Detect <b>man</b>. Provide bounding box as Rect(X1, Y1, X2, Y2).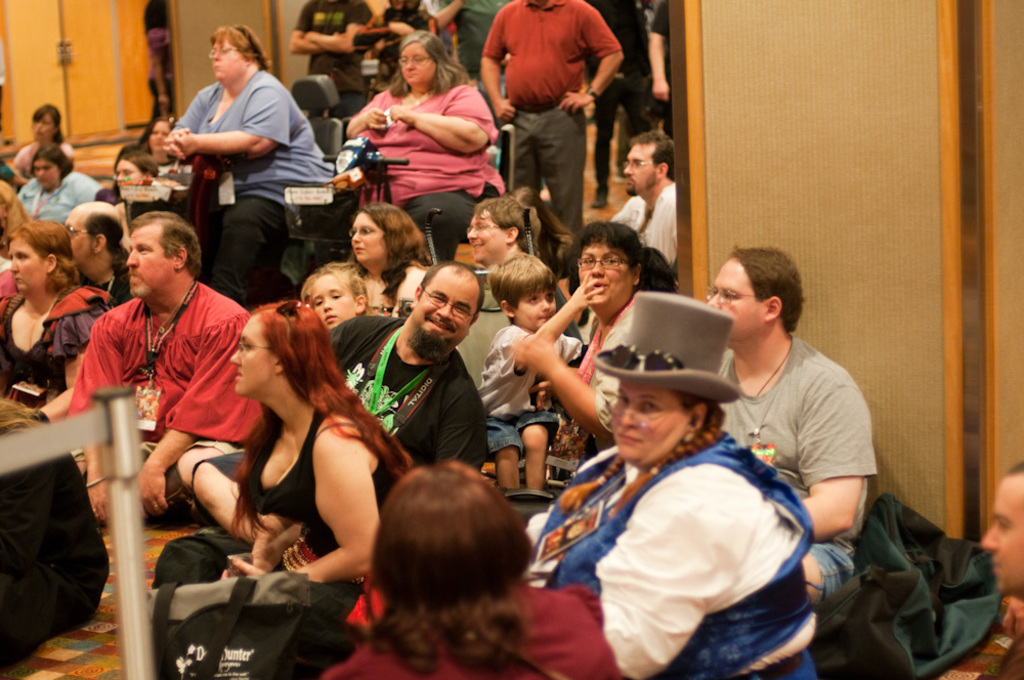
Rect(476, 0, 623, 246).
